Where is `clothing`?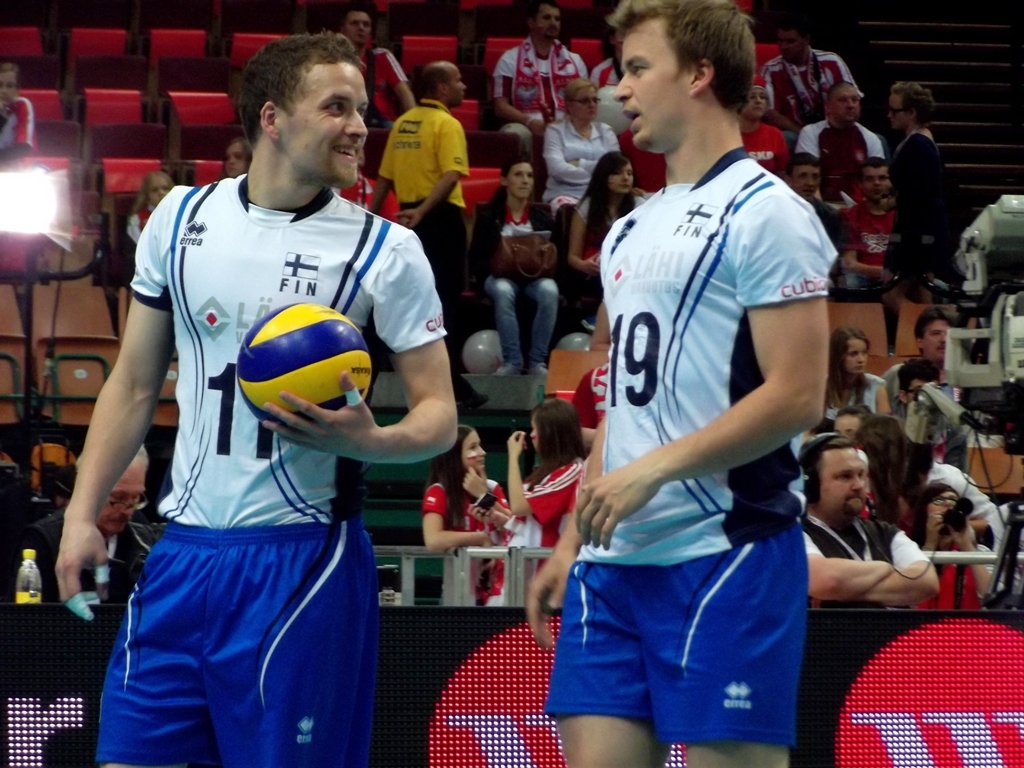
bbox(835, 194, 906, 287).
